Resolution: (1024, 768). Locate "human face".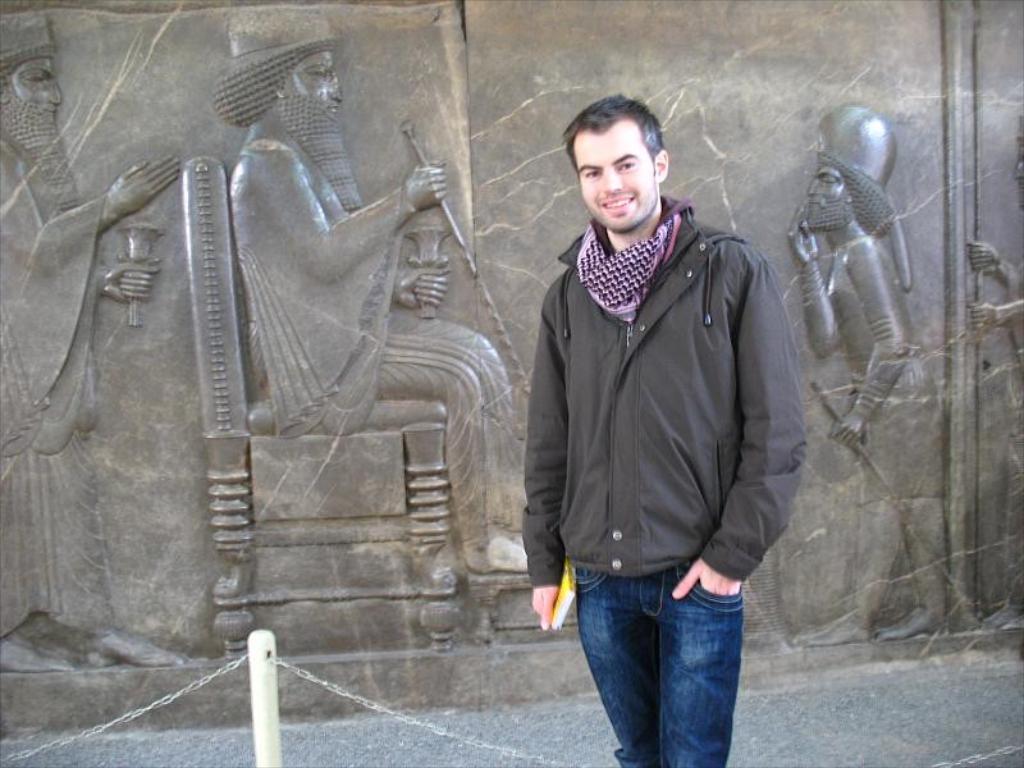
bbox=(287, 51, 344, 140).
